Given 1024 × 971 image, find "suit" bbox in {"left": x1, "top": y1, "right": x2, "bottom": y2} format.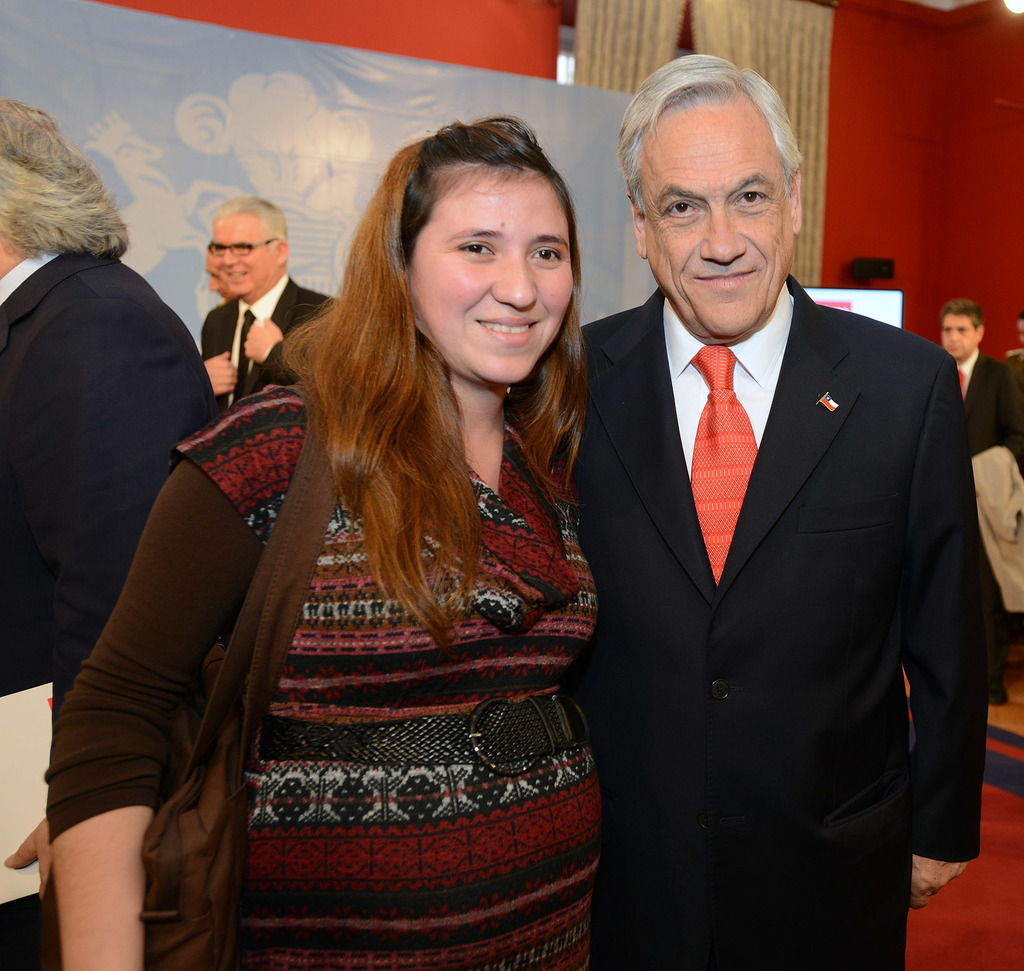
{"left": 561, "top": 138, "right": 998, "bottom": 963}.
